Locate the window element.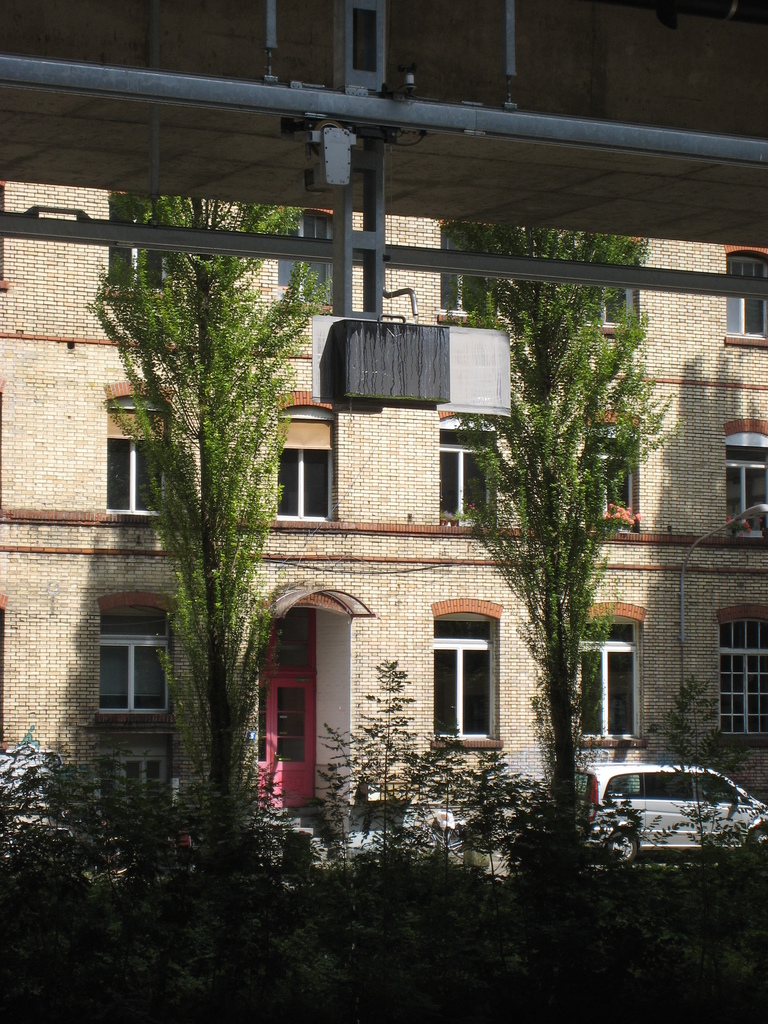
Element bbox: (left=106, top=380, right=166, bottom=515).
